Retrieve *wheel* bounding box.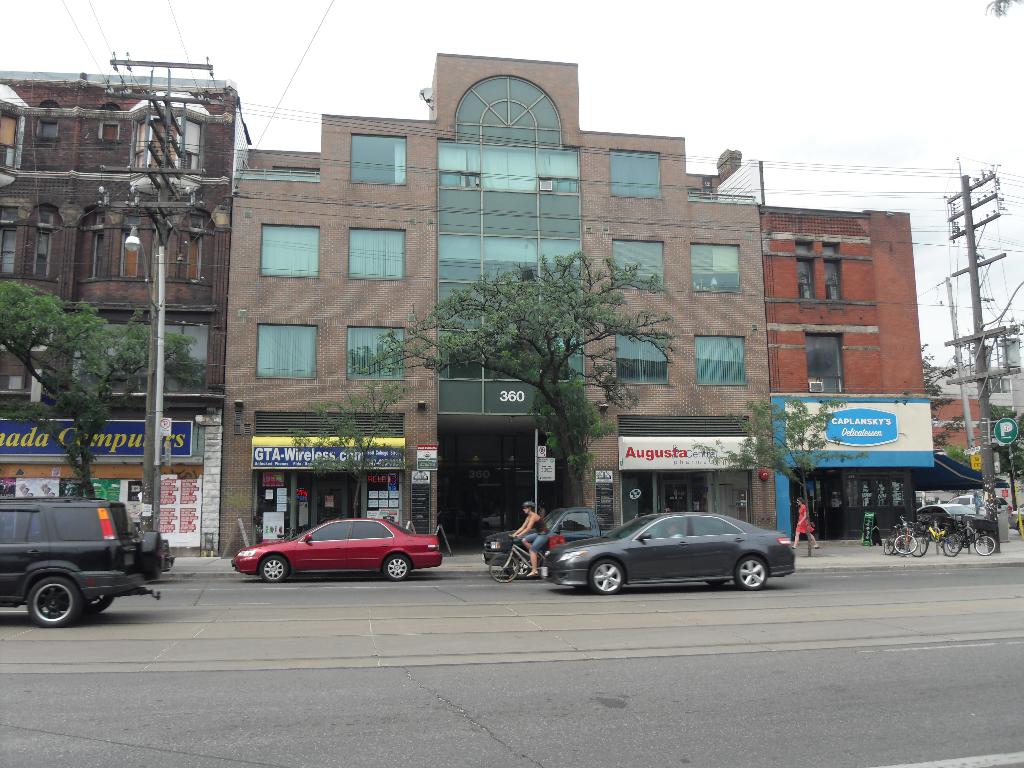
Bounding box: rect(895, 530, 918, 554).
